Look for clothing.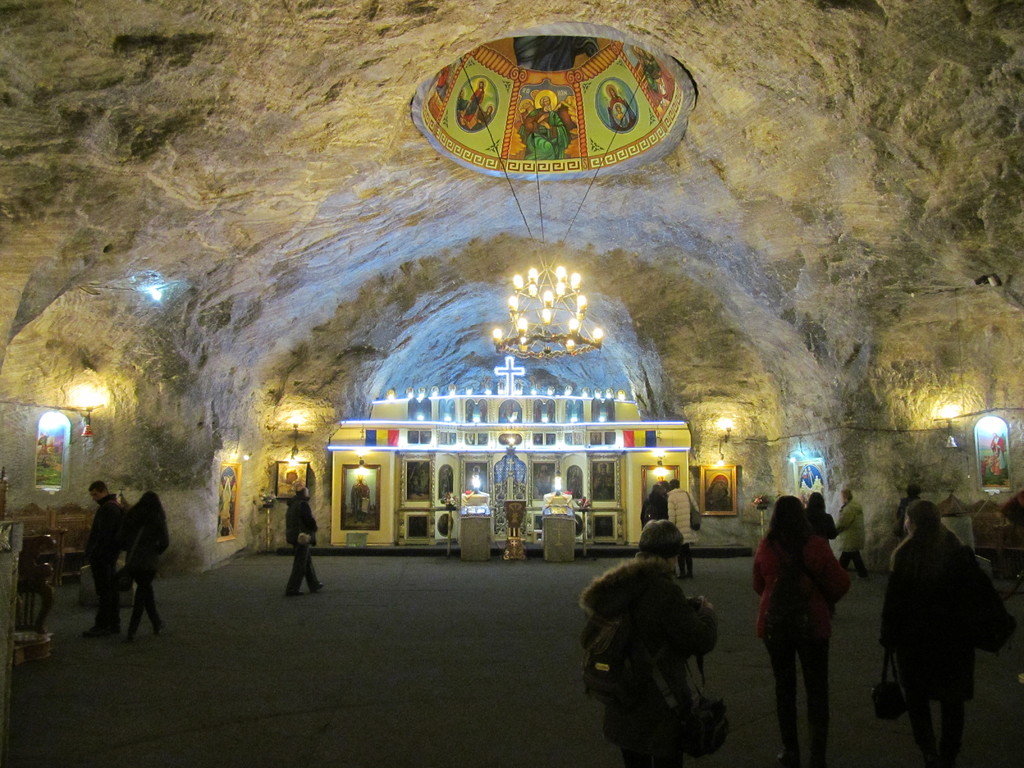
Found: 83, 488, 132, 632.
